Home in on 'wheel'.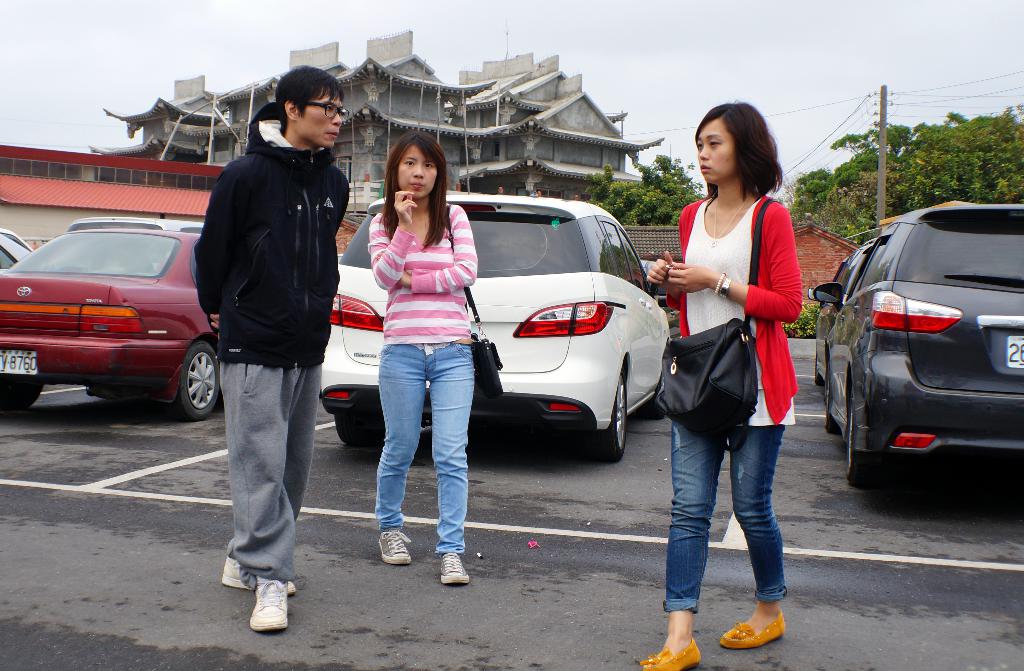
Homed in at bbox=[164, 339, 227, 423].
